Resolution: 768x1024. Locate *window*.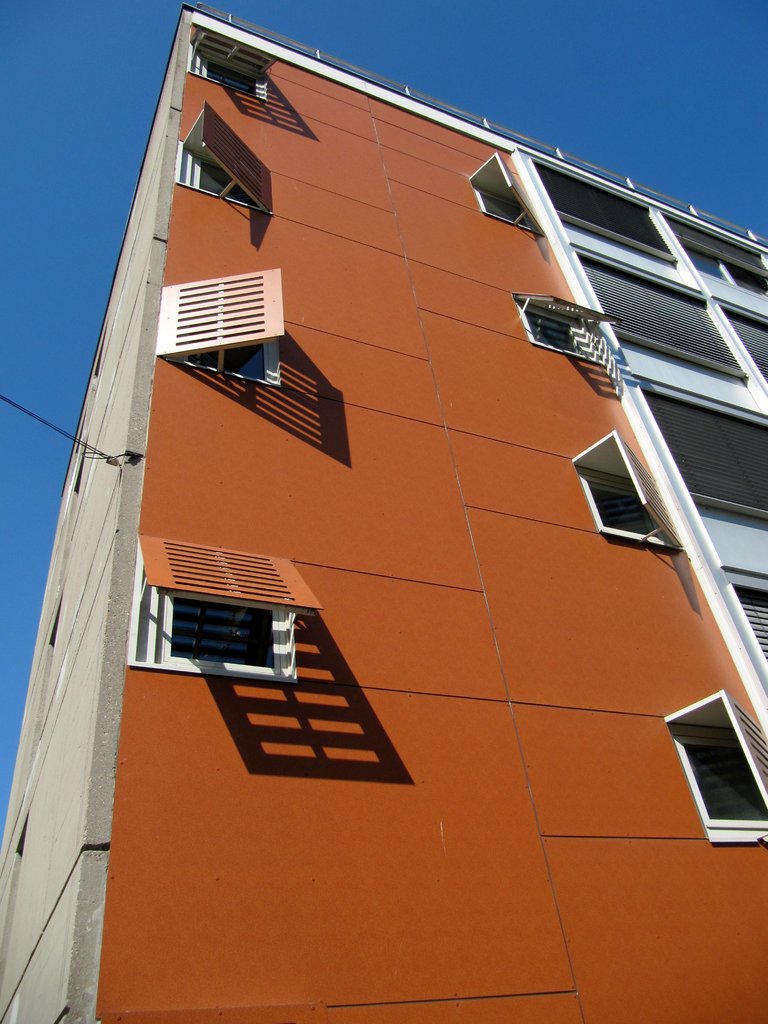
detection(719, 571, 767, 664).
